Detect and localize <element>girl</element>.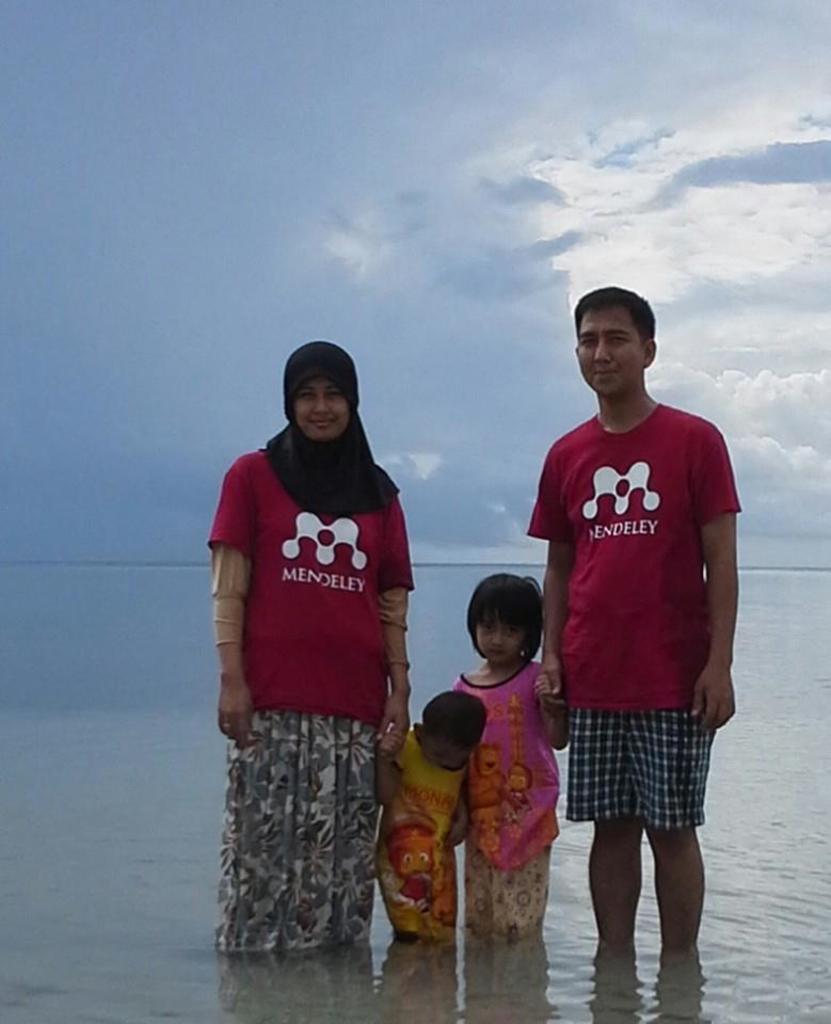
Localized at x1=445, y1=570, x2=572, y2=944.
